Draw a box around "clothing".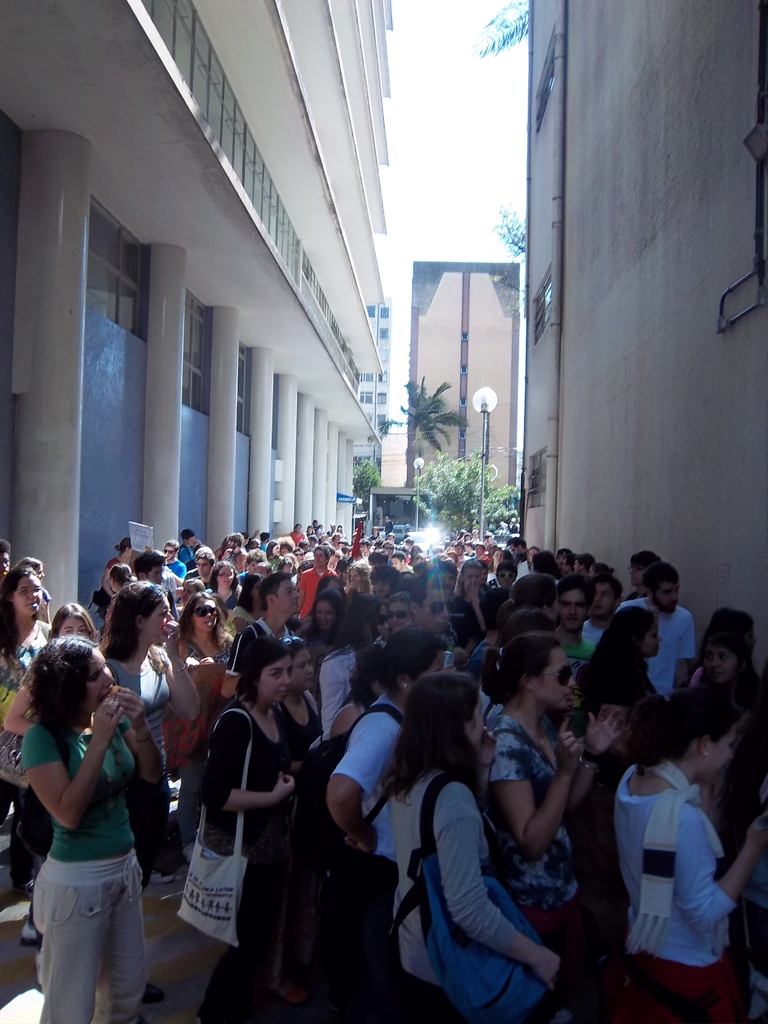
[224, 587, 243, 611].
